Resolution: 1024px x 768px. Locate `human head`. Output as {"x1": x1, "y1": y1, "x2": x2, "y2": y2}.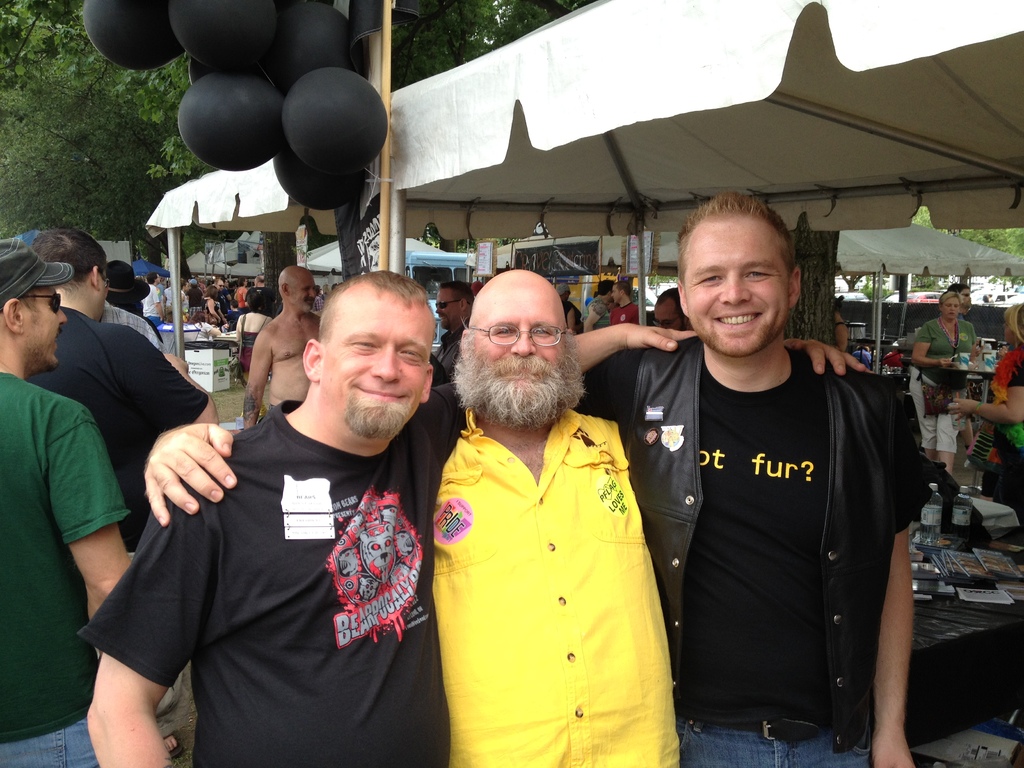
{"x1": 664, "y1": 197, "x2": 813, "y2": 353}.
